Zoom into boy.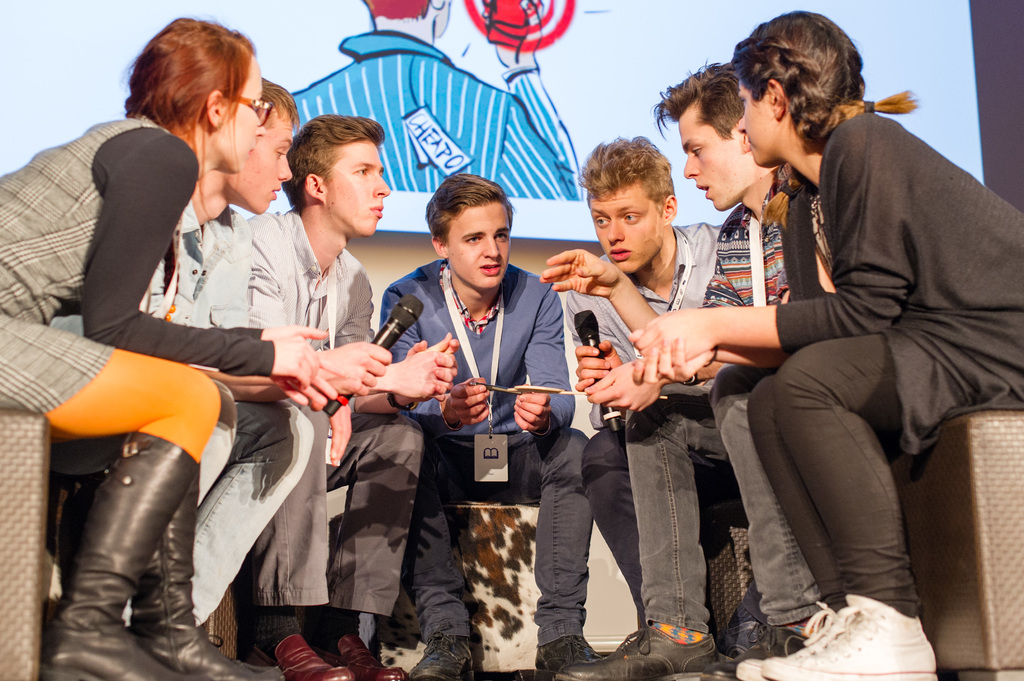
Zoom target: [378,177,610,680].
